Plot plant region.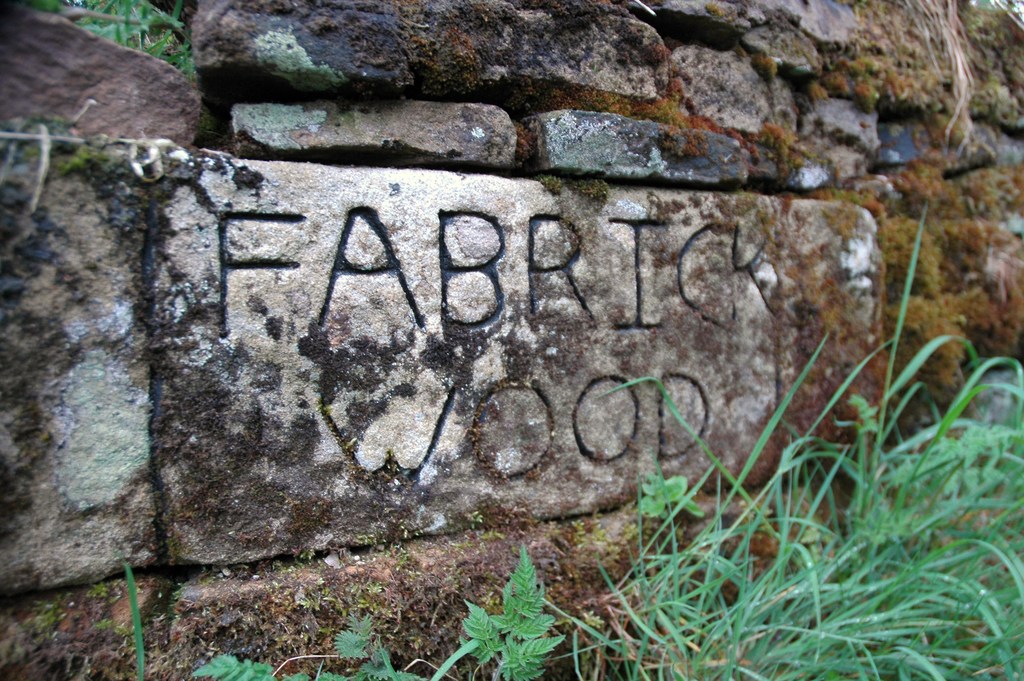
Plotted at box=[317, 597, 425, 680].
